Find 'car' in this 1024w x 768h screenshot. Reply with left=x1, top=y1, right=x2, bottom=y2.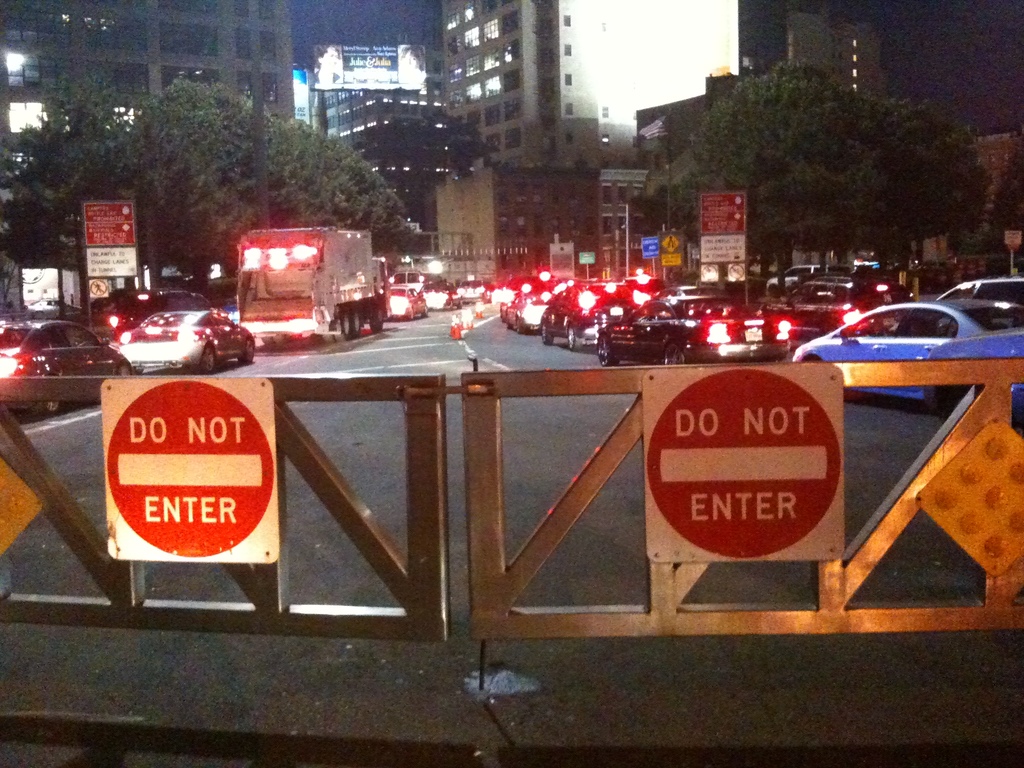
left=0, top=316, right=134, bottom=423.
